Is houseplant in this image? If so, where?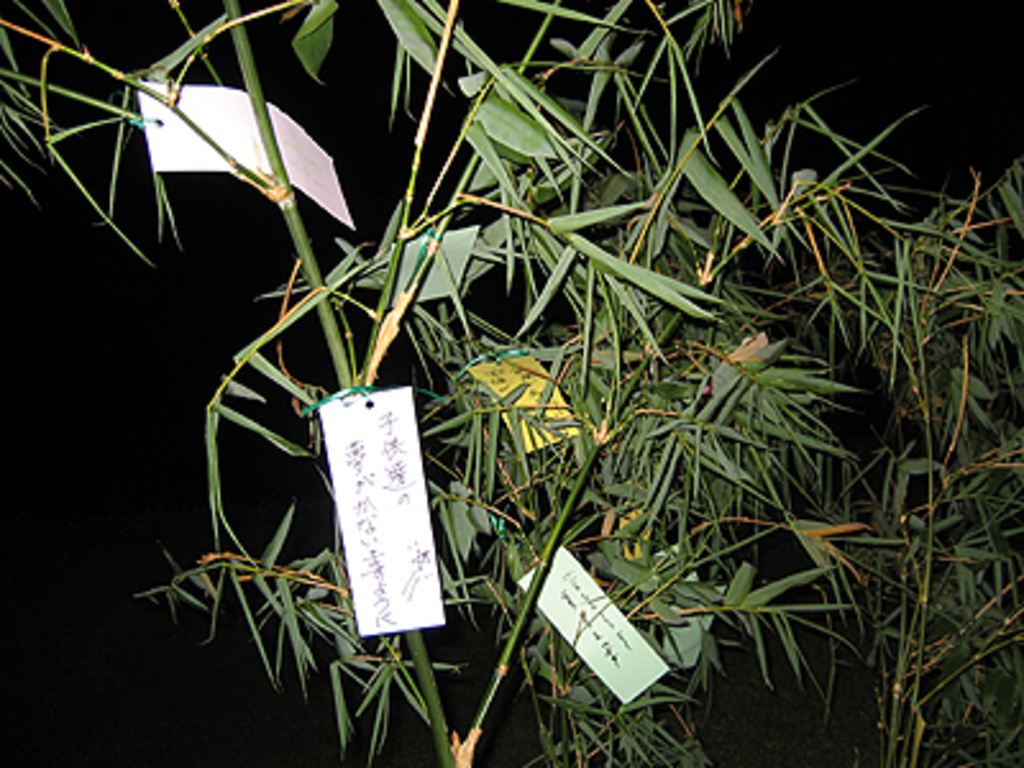
Yes, at {"x1": 0, "y1": 0, "x2": 1021, "y2": 765}.
